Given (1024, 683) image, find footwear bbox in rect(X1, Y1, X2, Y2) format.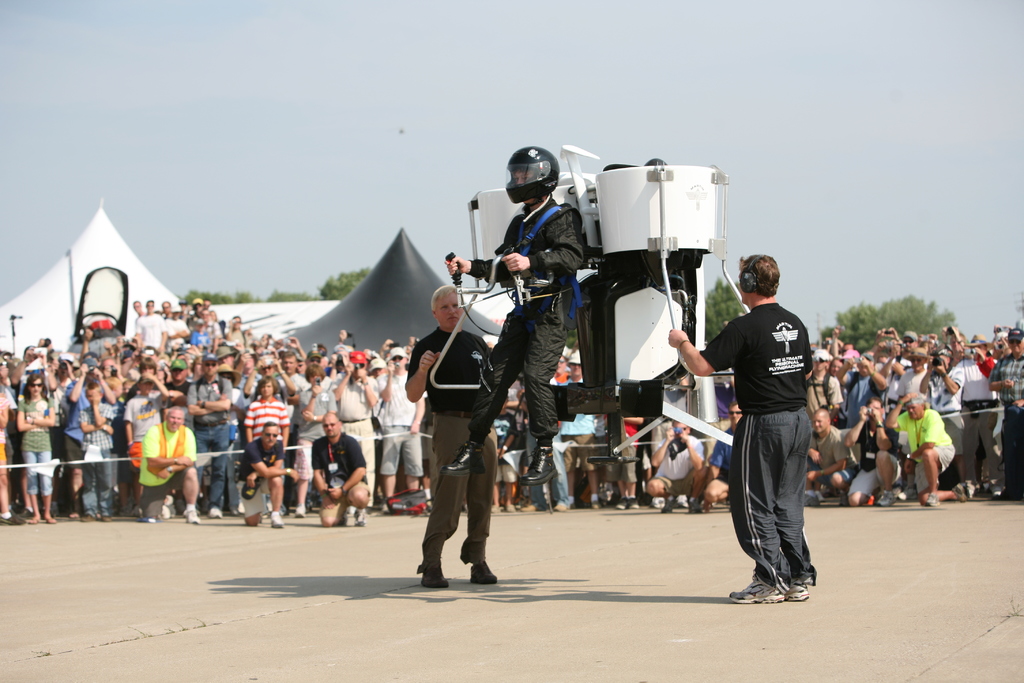
rect(955, 482, 965, 500).
